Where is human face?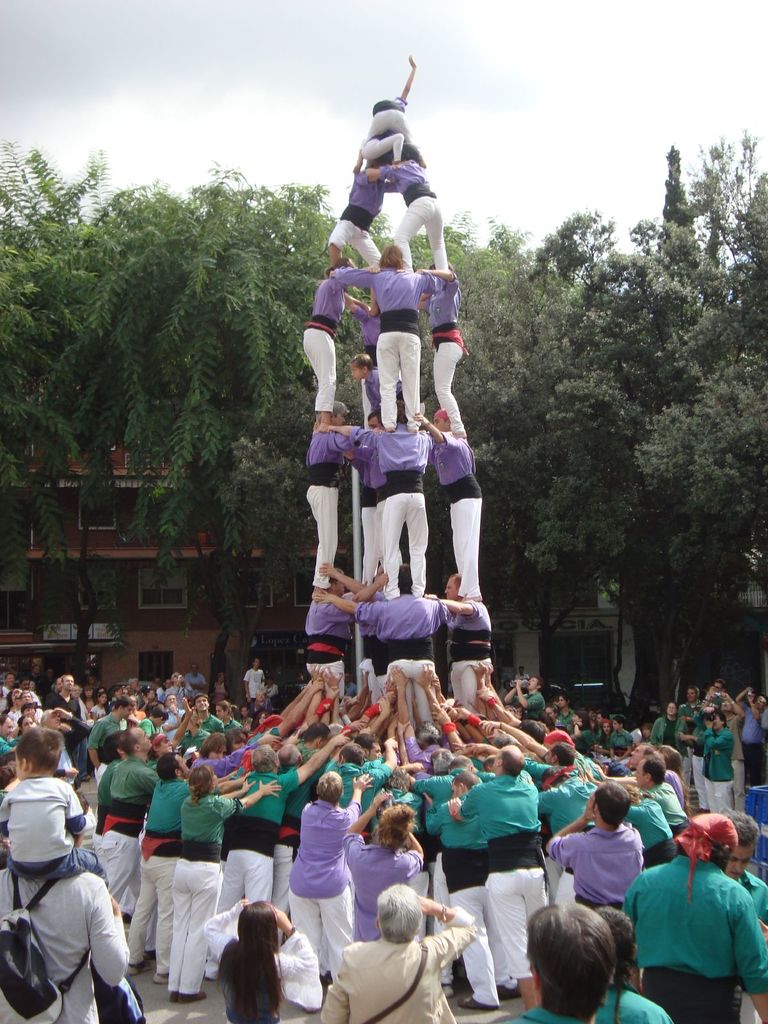
l=161, t=736, r=173, b=753.
